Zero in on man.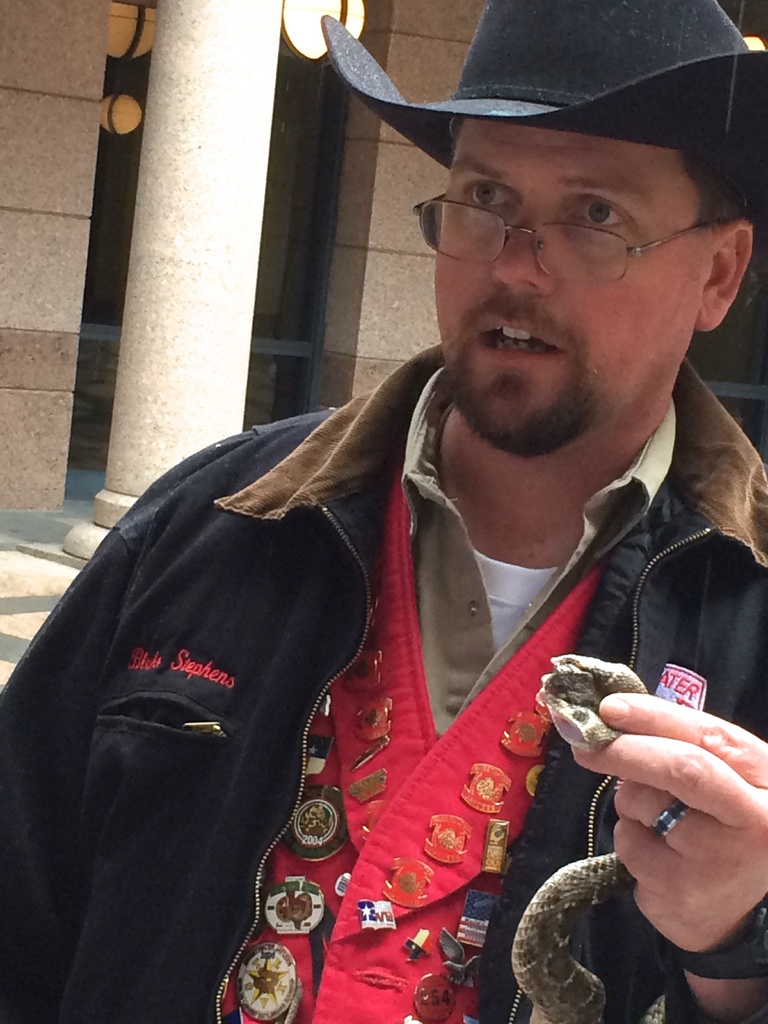
Zeroed in: 48 30 767 1000.
